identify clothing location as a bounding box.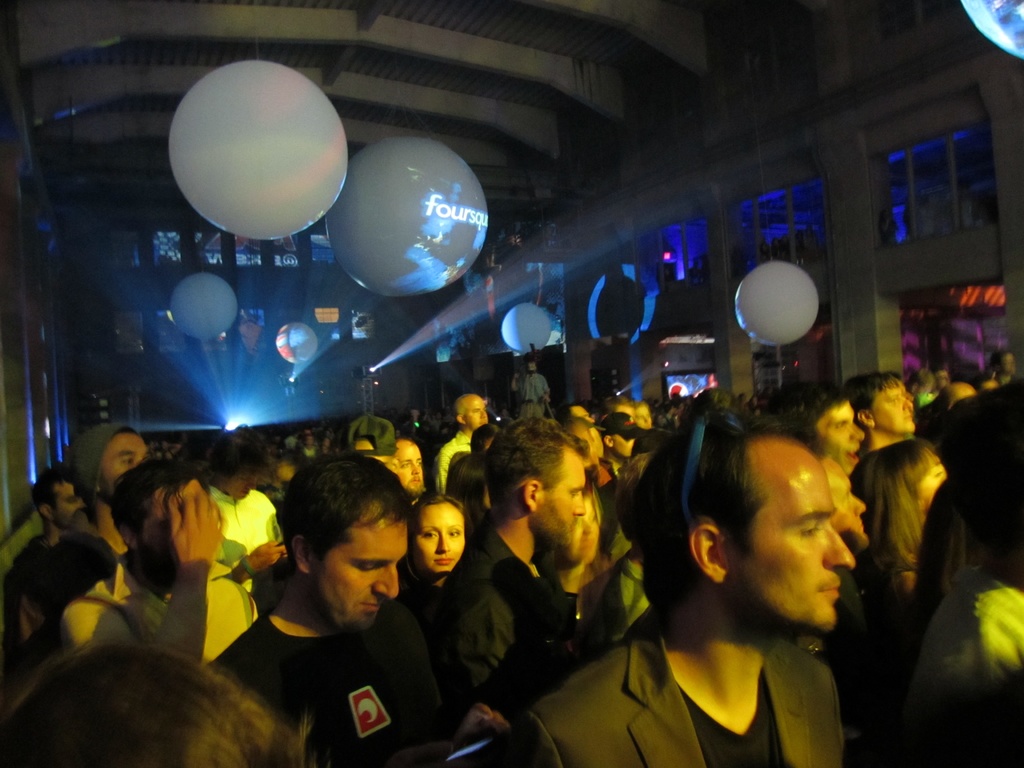
574,554,652,666.
